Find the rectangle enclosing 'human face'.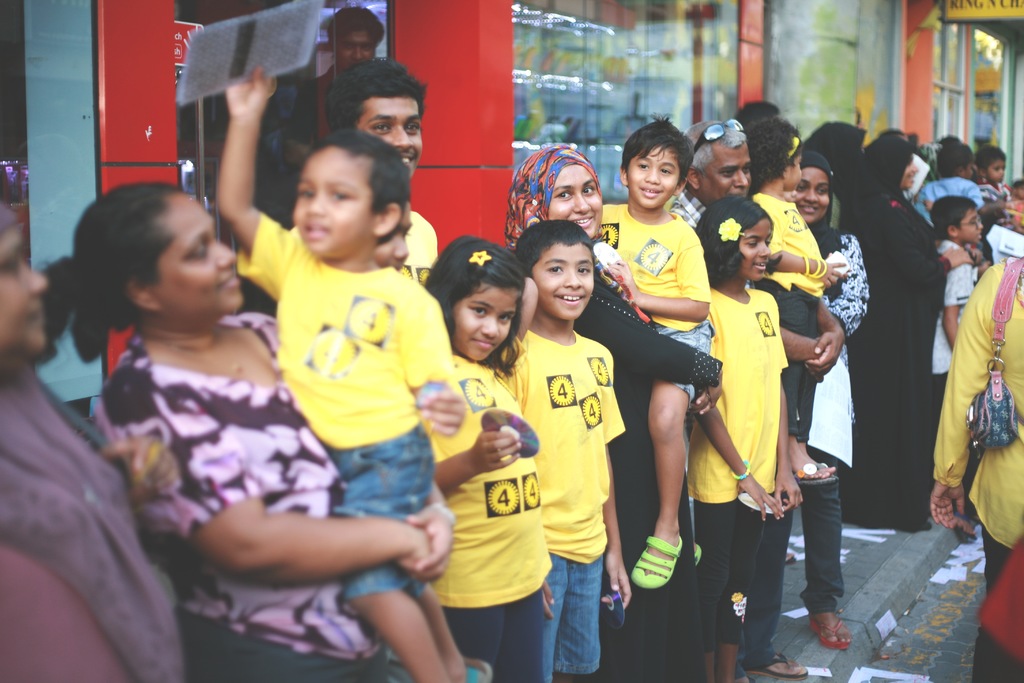
locate(550, 167, 602, 242).
